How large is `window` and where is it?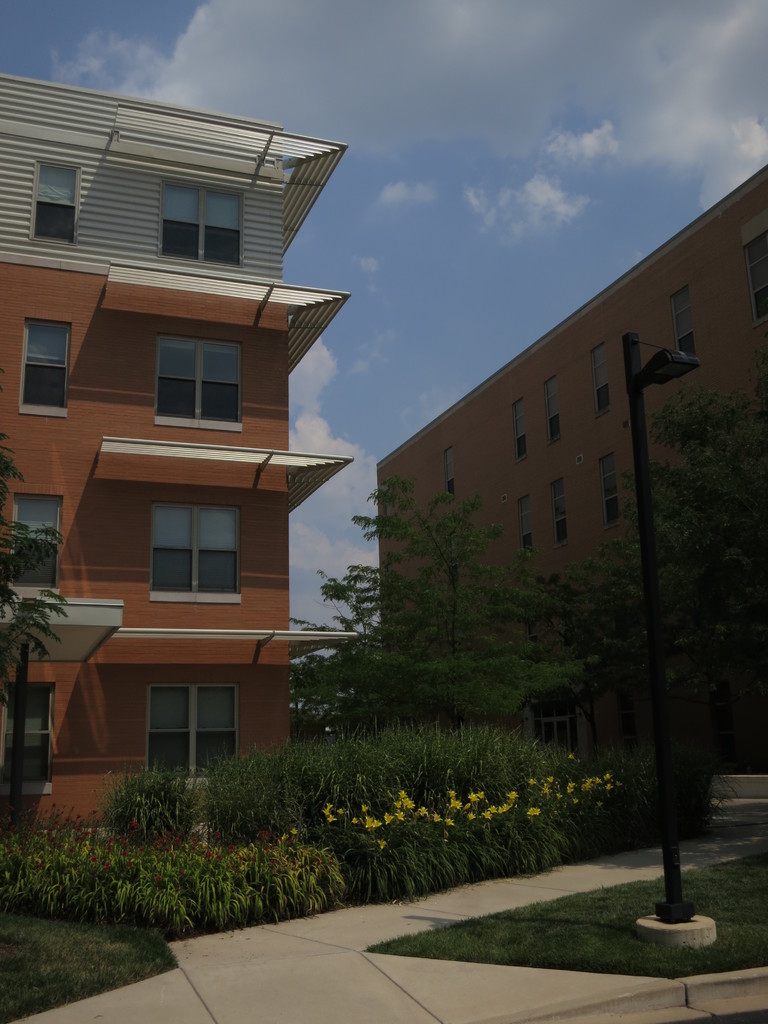
Bounding box: l=444, t=449, r=455, b=501.
